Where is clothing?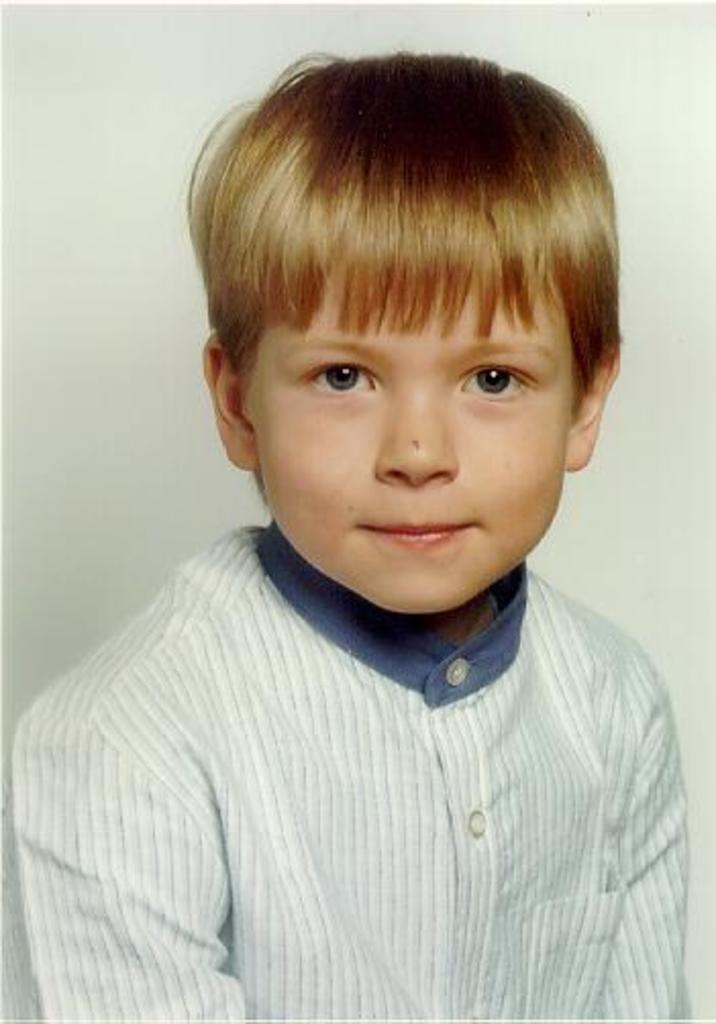
crop(18, 375, 700, 1000).
